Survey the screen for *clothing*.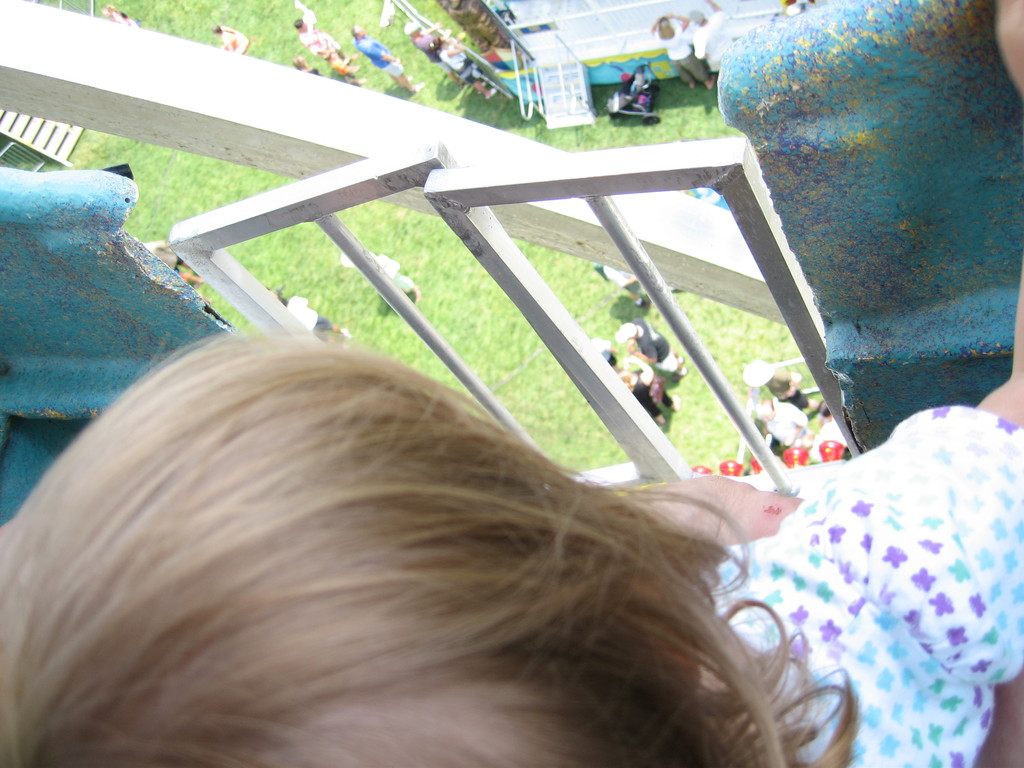
Survey found: l=655, t=28, r=708, b=84.
